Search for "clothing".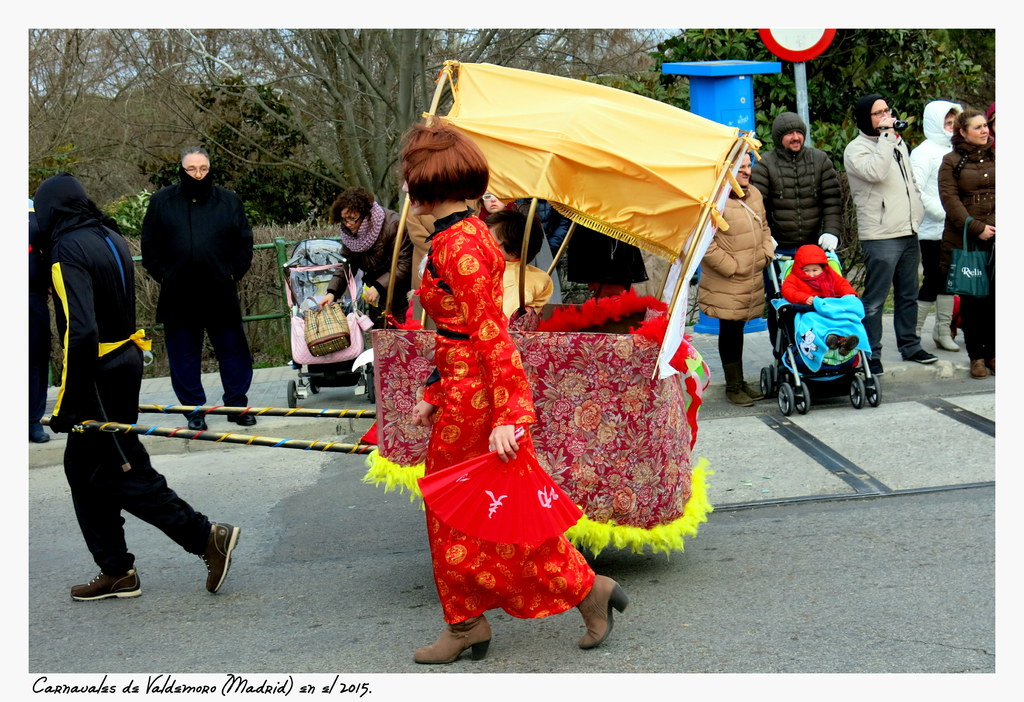
Found at [left=141, top=164, right=253, bottom=417].
